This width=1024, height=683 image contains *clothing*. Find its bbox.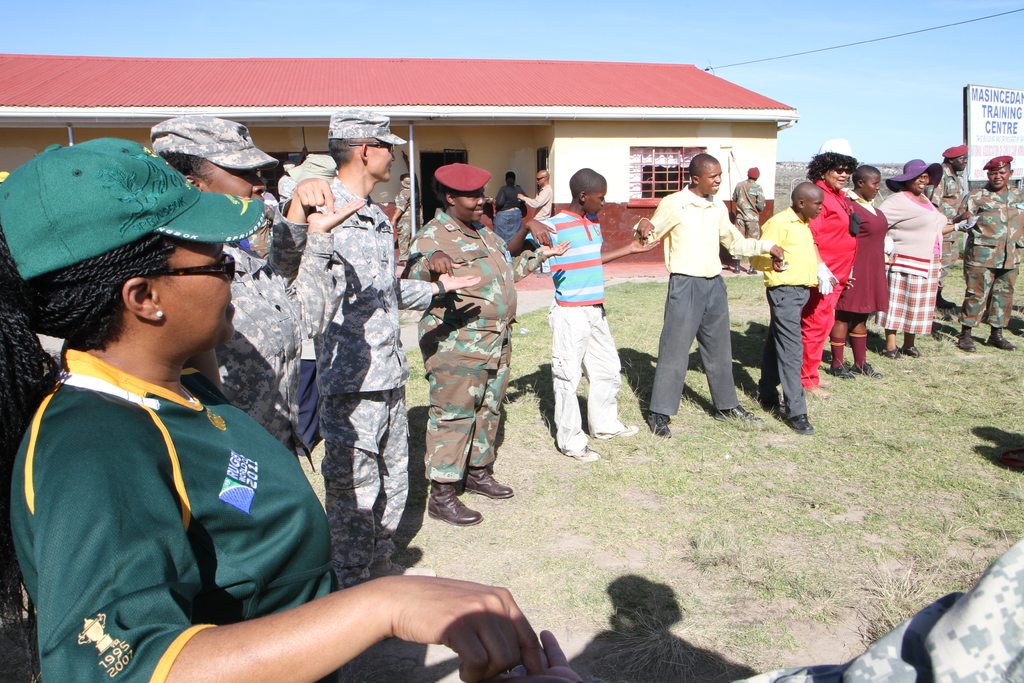
413/222/540/349.
